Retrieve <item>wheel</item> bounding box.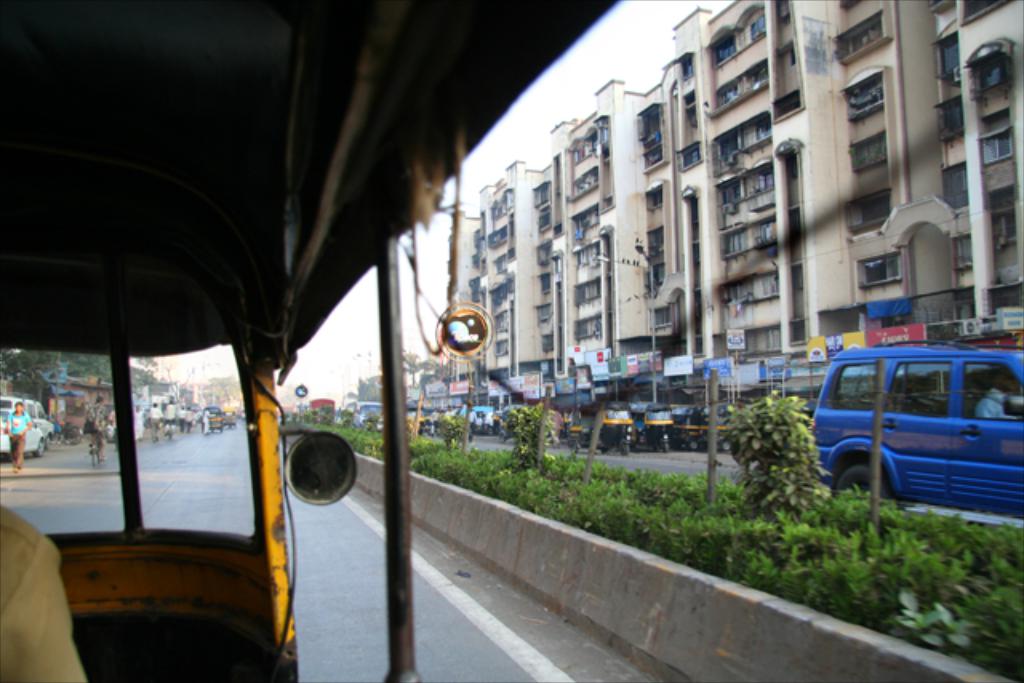
Bounding box: [37,443,48,459].
